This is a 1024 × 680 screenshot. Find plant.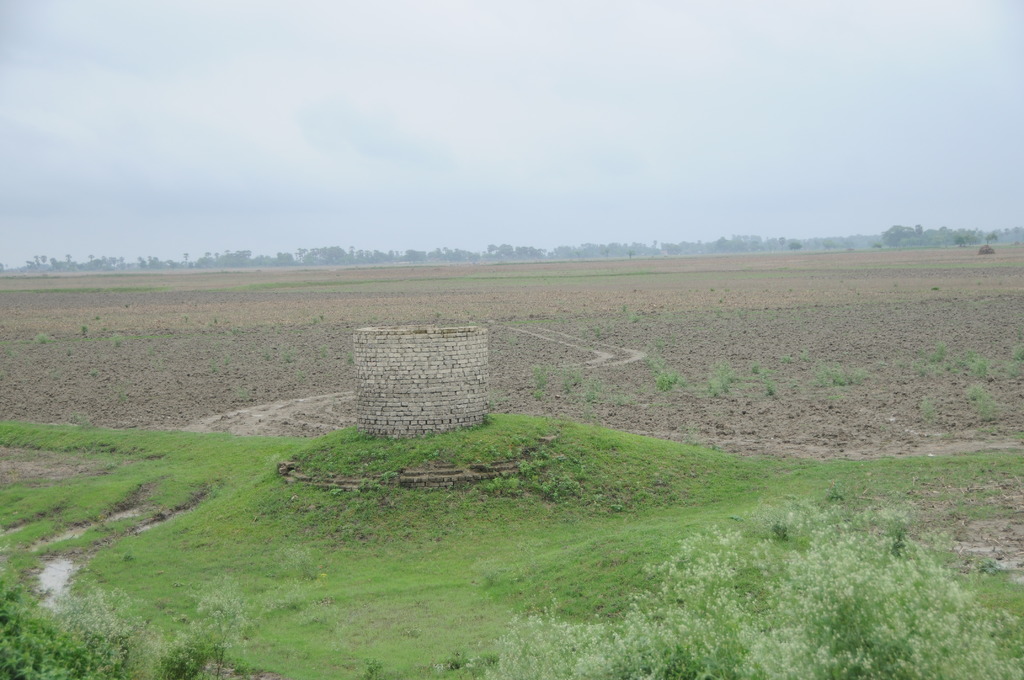
Bounding box: (924,339,945,366).
